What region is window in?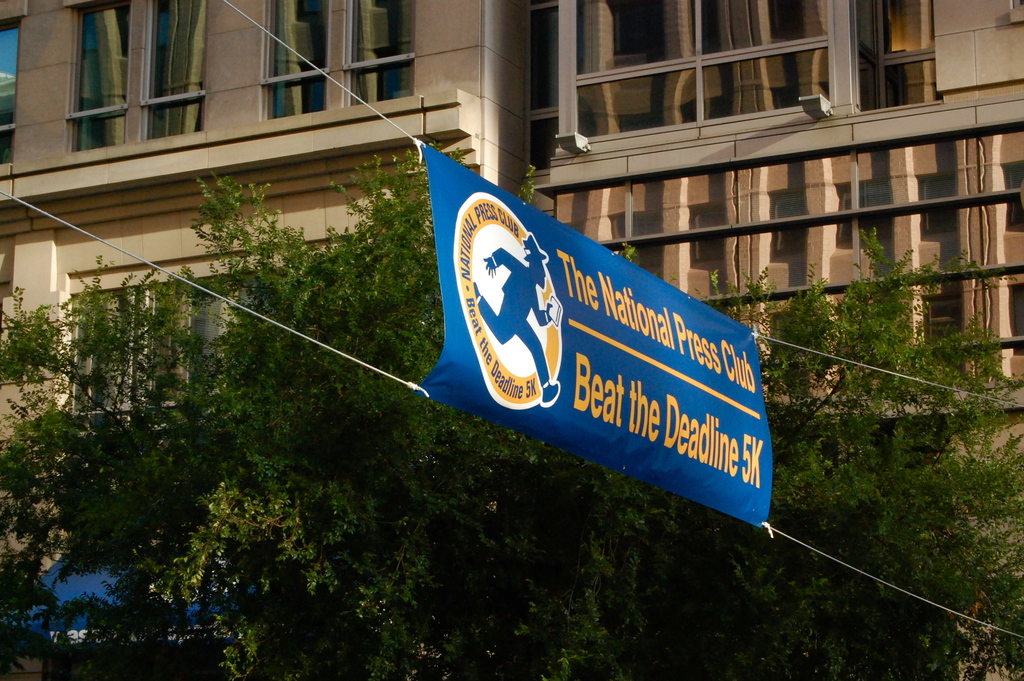
locate(528, 2, 558, 170).
